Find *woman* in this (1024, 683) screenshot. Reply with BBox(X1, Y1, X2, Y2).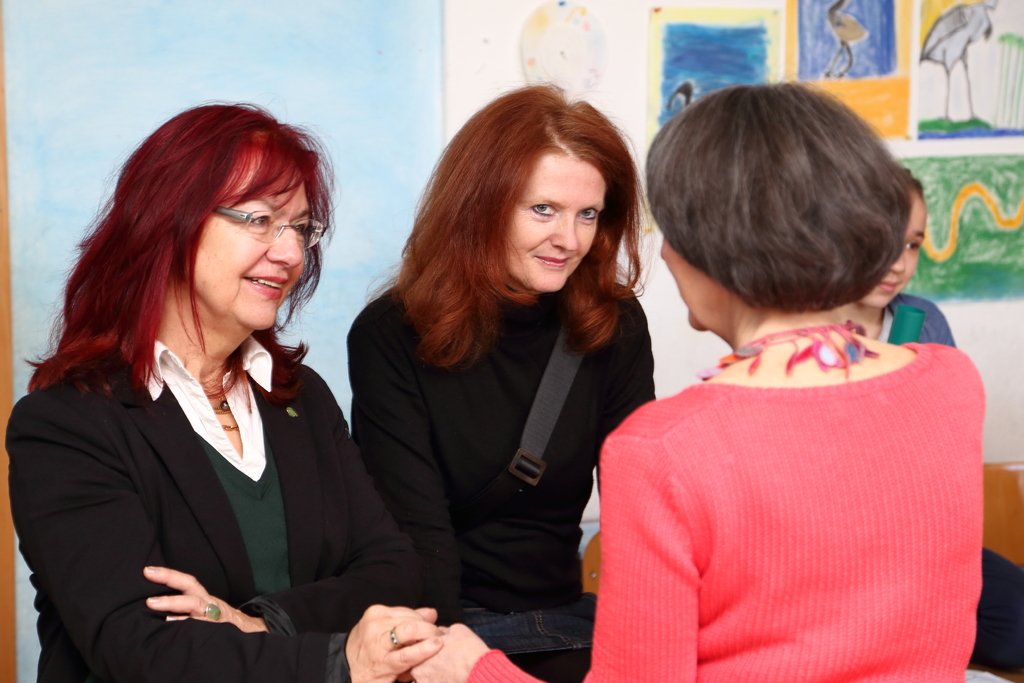
BBox(28, 97, 375, 682).
